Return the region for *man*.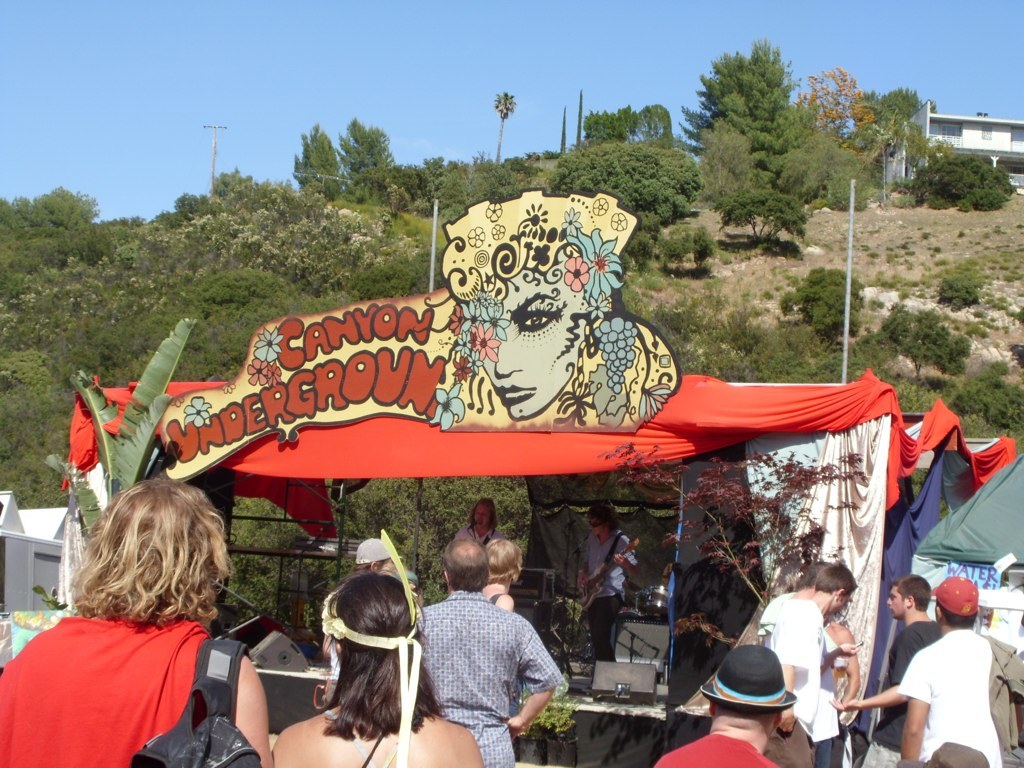
bbox(650, 644, 799, 767).
